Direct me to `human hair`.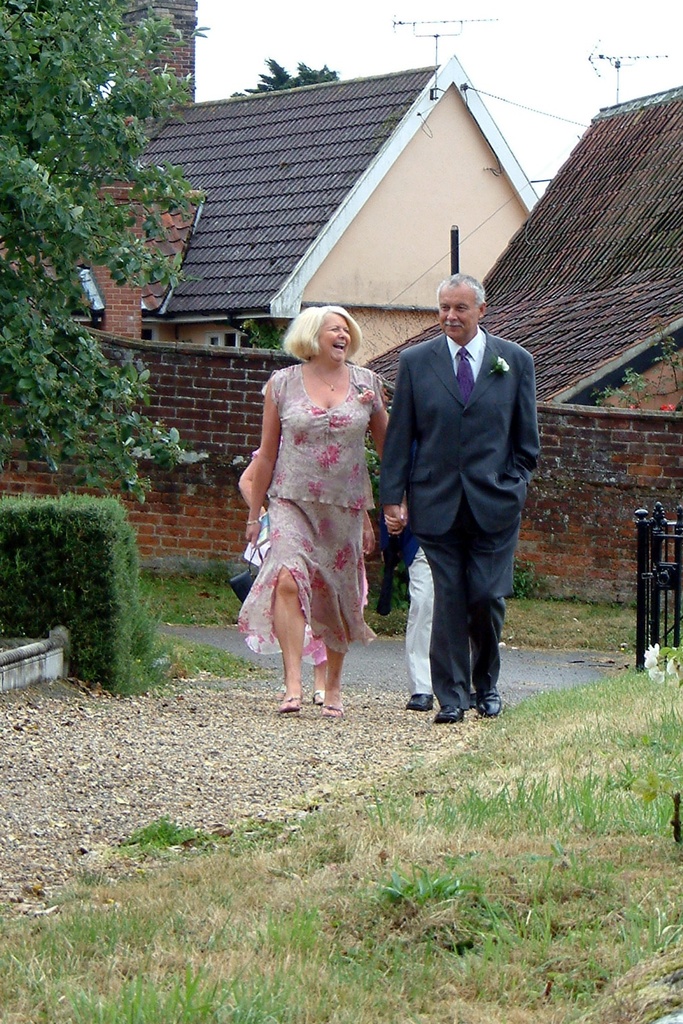
Direction: crop(281, 301, 368, 362).
